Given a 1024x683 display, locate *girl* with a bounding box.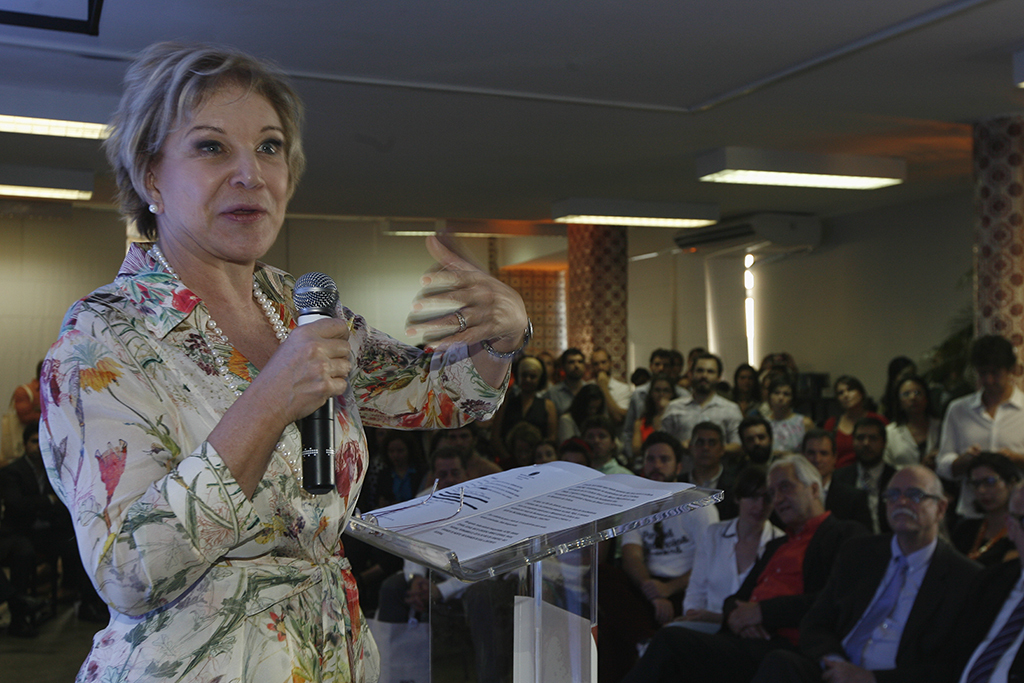
Located: rect(635, 476, 780, 679).
